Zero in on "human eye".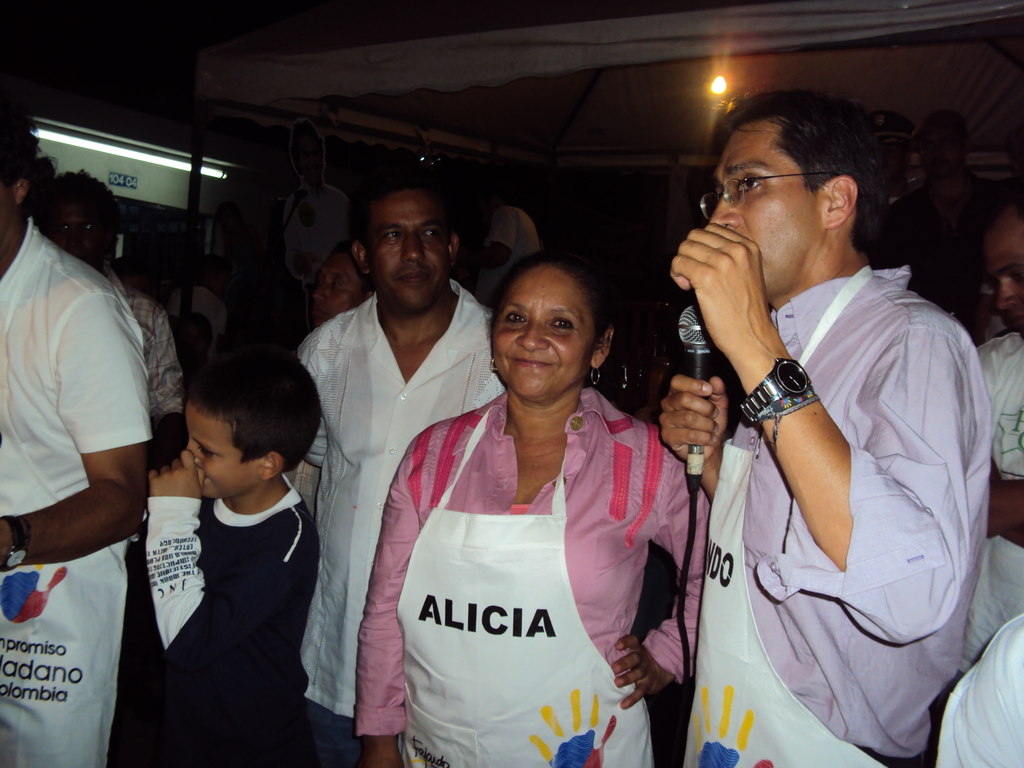
Zeroed in: (321,278,325,284).
